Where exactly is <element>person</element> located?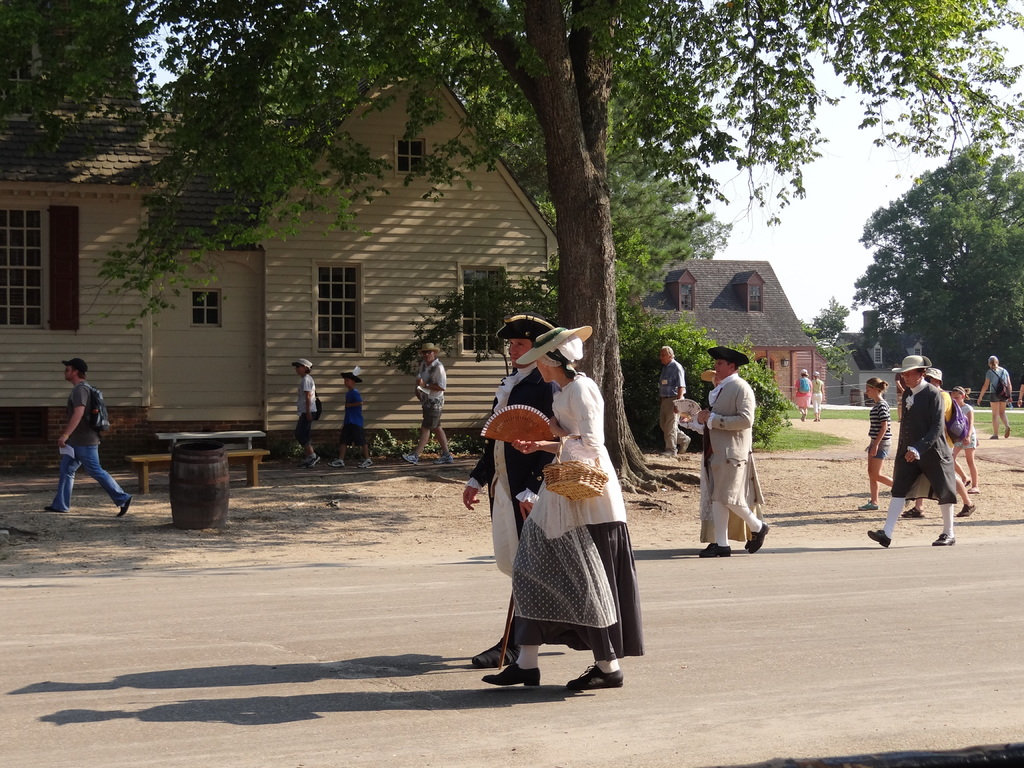
Its bounding box is (x1=988, y1=354, x2=1015, y2=442).
